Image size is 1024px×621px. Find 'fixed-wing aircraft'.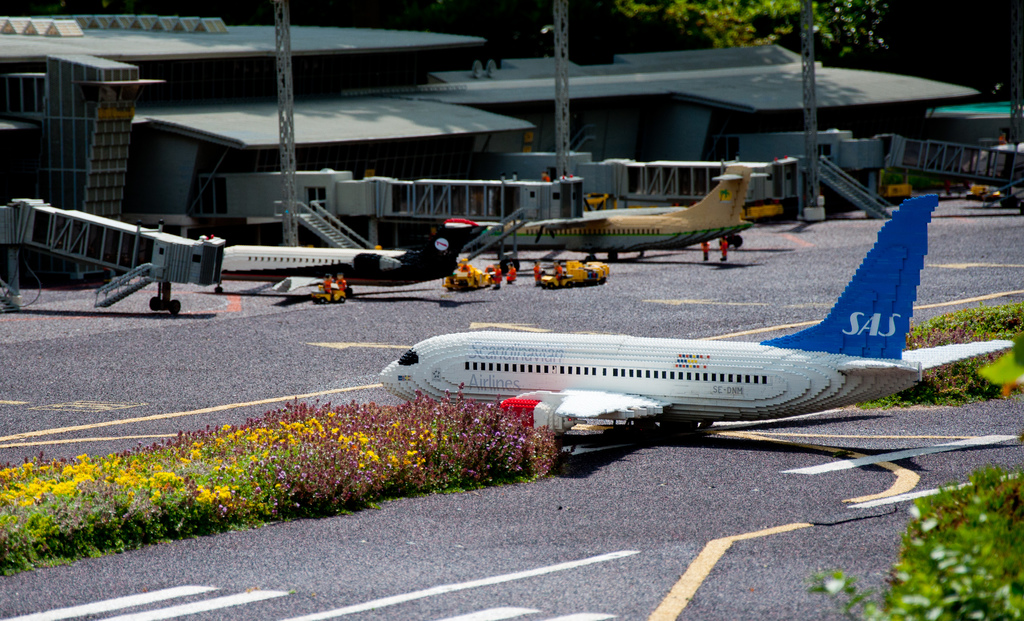
374:184:1011:454.
